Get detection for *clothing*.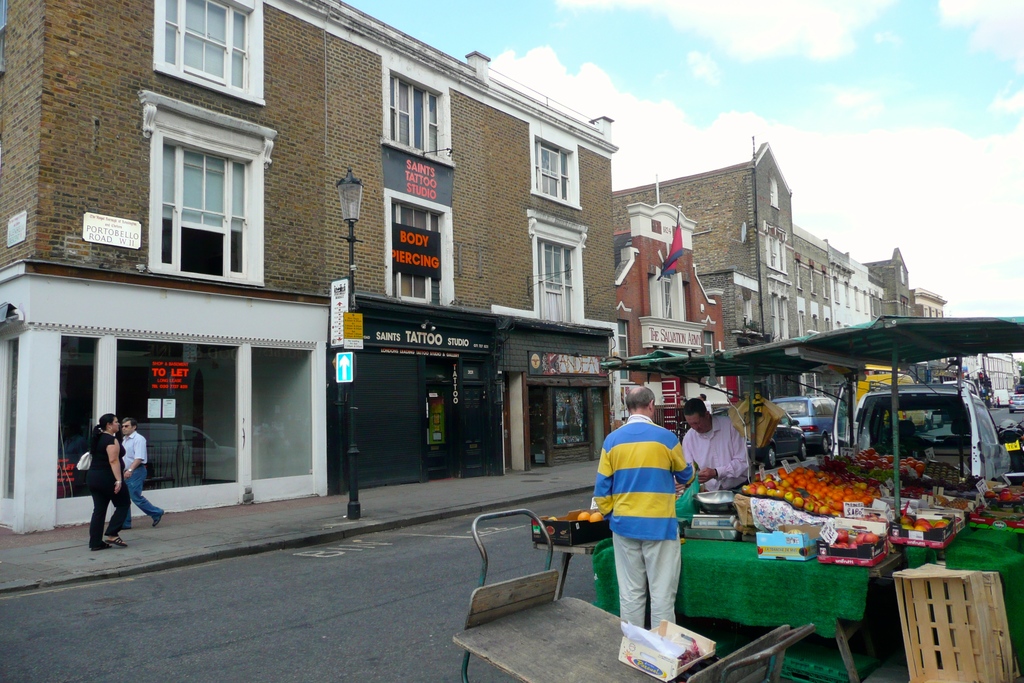
Detection: 596, 415, 700, 627.
